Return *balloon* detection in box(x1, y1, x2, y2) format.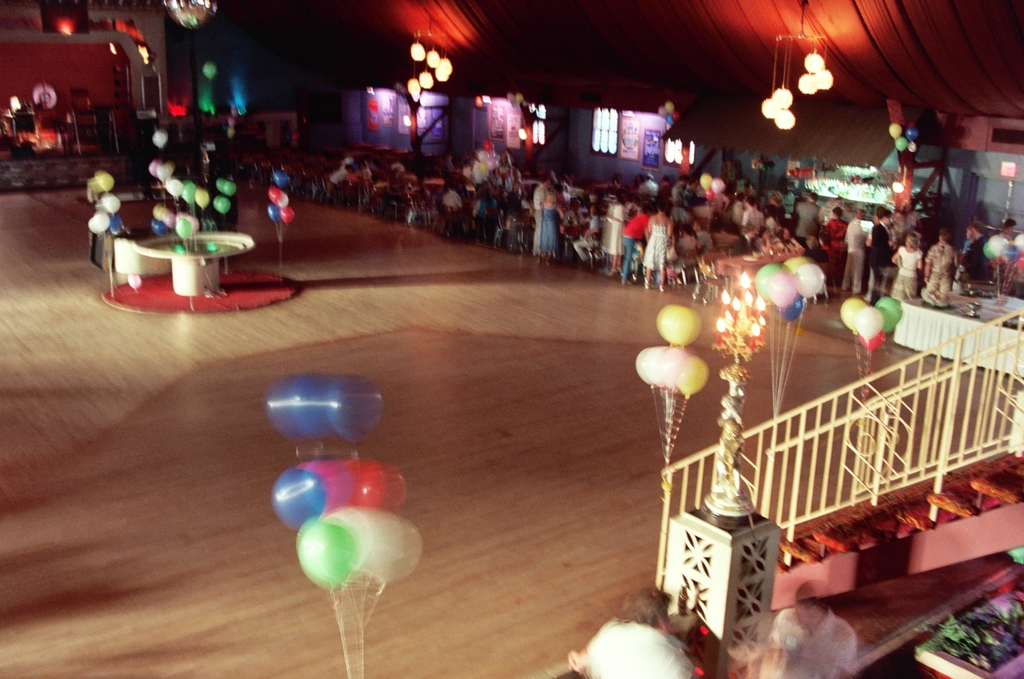
box(156, 163, 174, 183).
